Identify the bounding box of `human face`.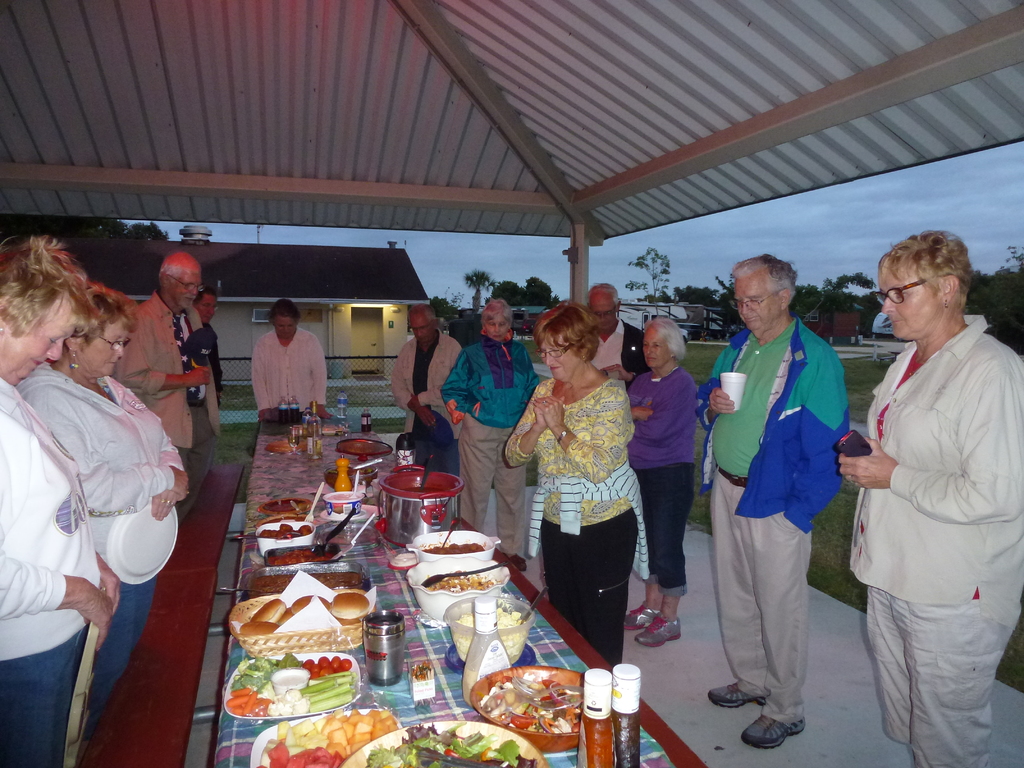
<region>77, 316, 127, 377</region>.
